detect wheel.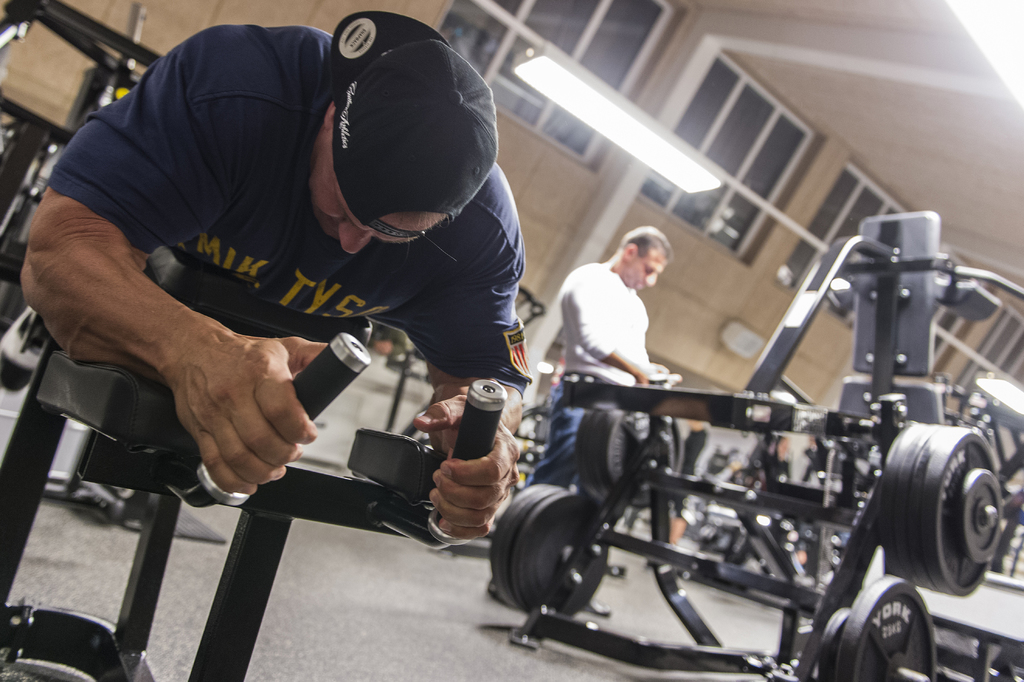
Detected at detection(836, 571, 942, 681).
